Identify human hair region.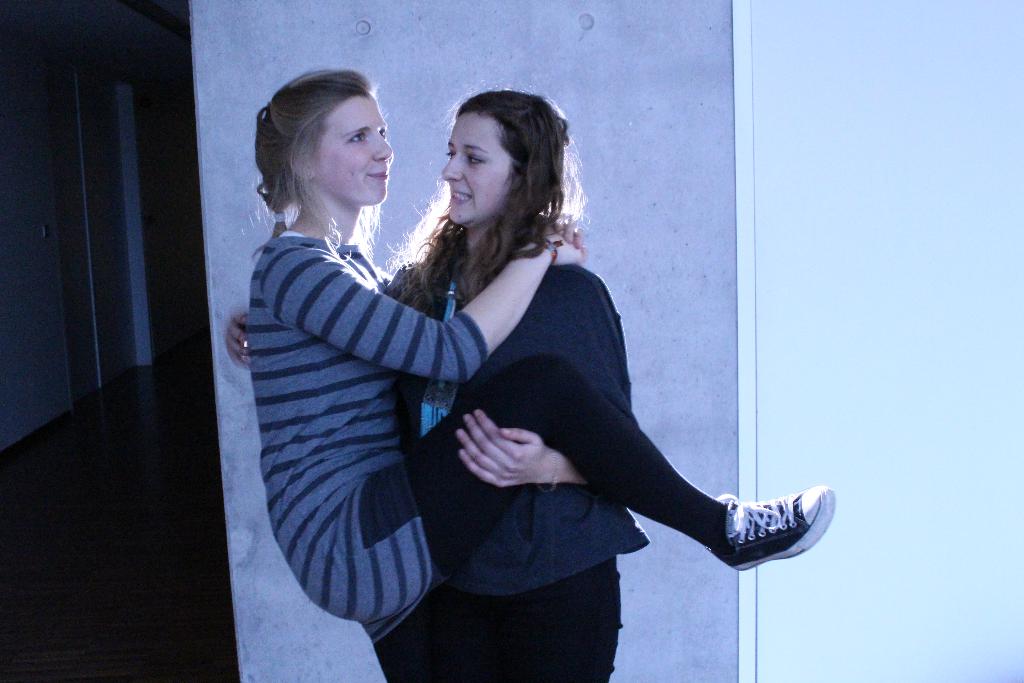
Region: 421:89:577:261.
